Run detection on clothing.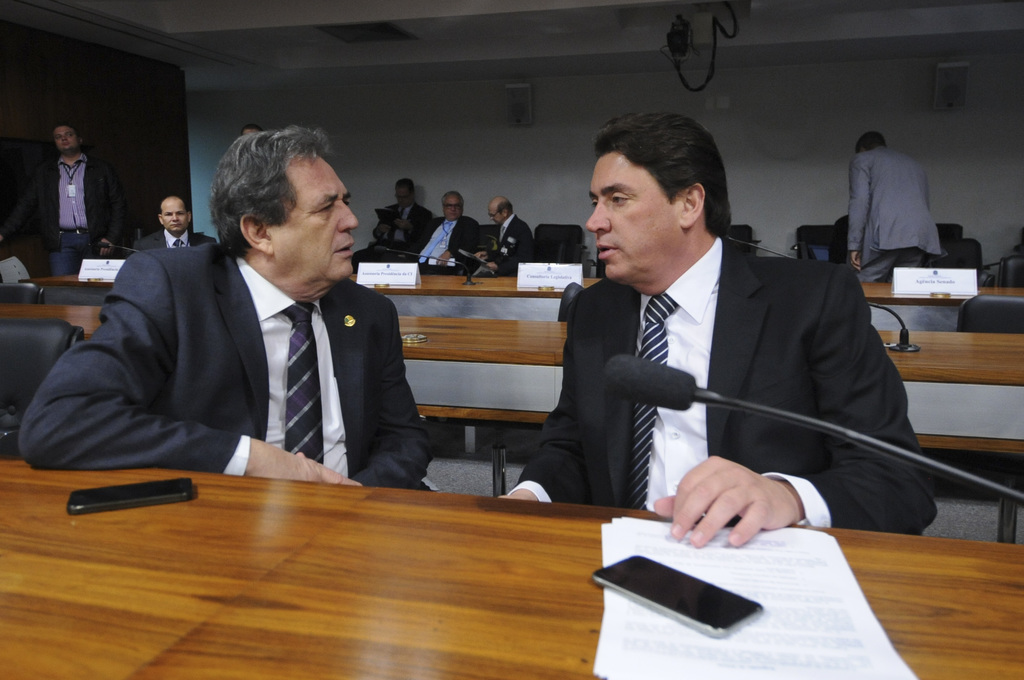
Result: <box>123,227,215,259</box>.
